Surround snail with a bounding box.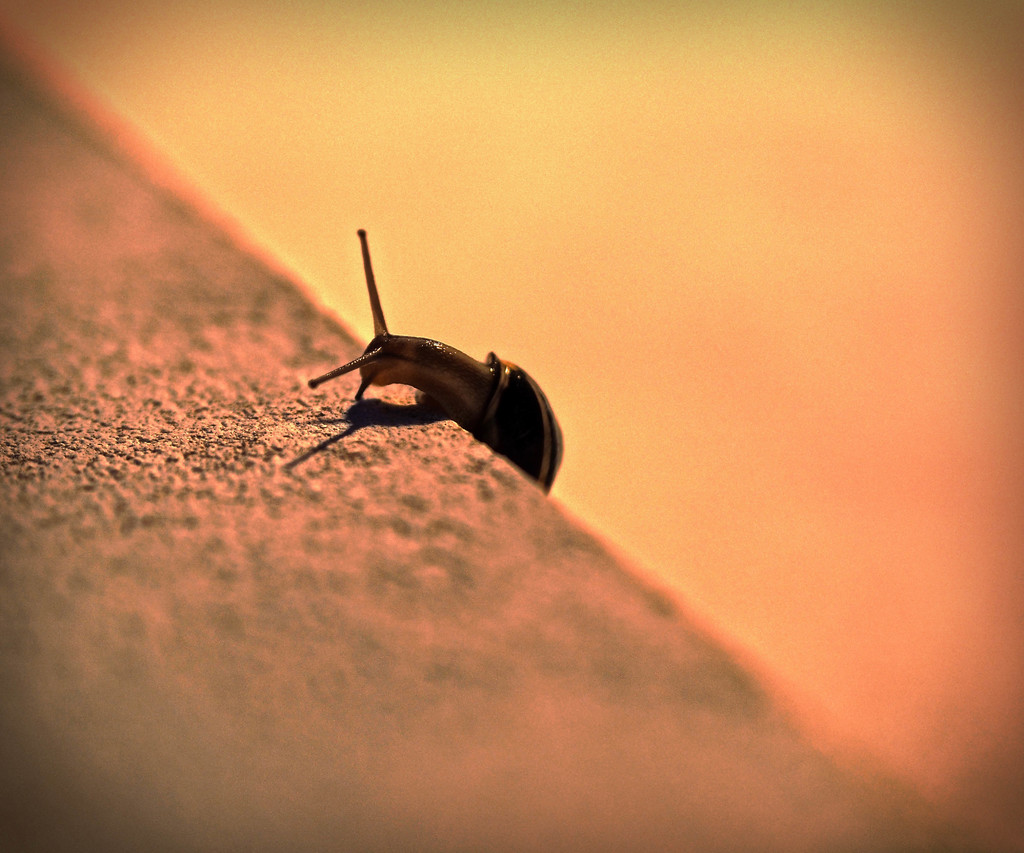
308:227:564:504.
